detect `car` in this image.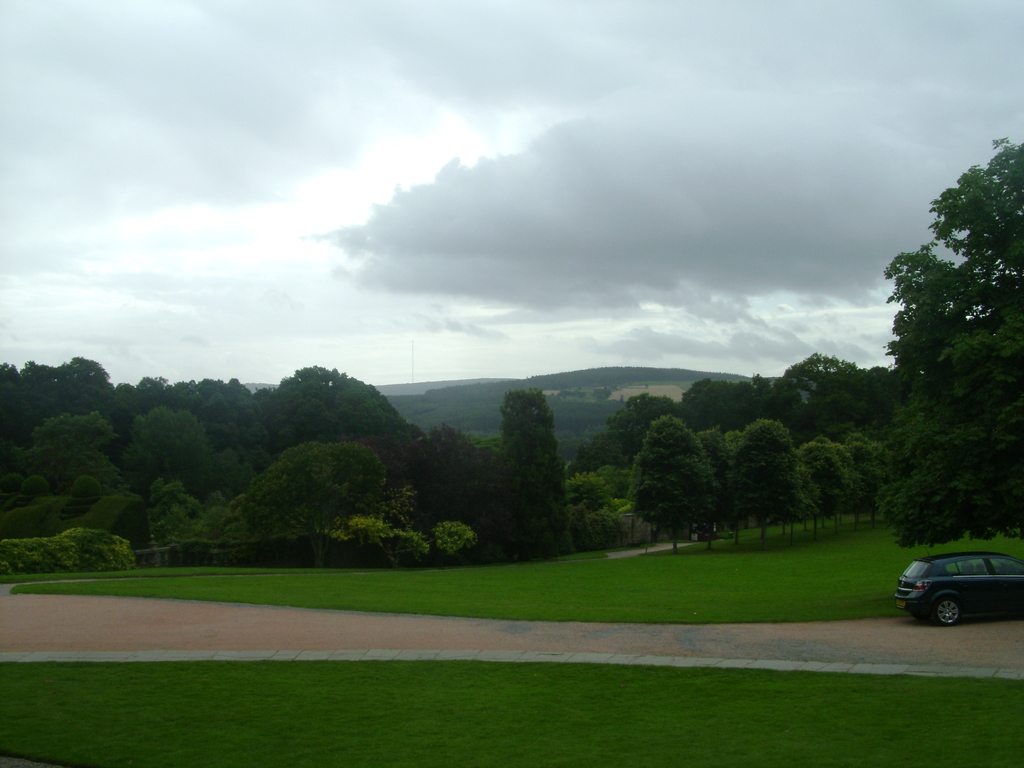
Detection: bbox=(894, 548, 1021, 634).
